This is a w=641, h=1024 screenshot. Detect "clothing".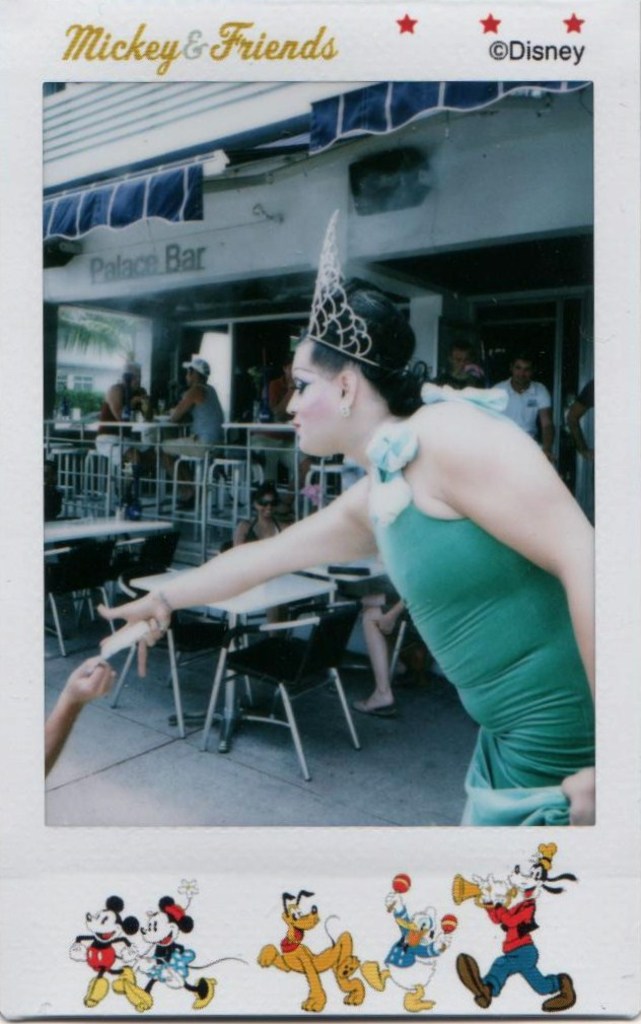
144,940,194,982.
